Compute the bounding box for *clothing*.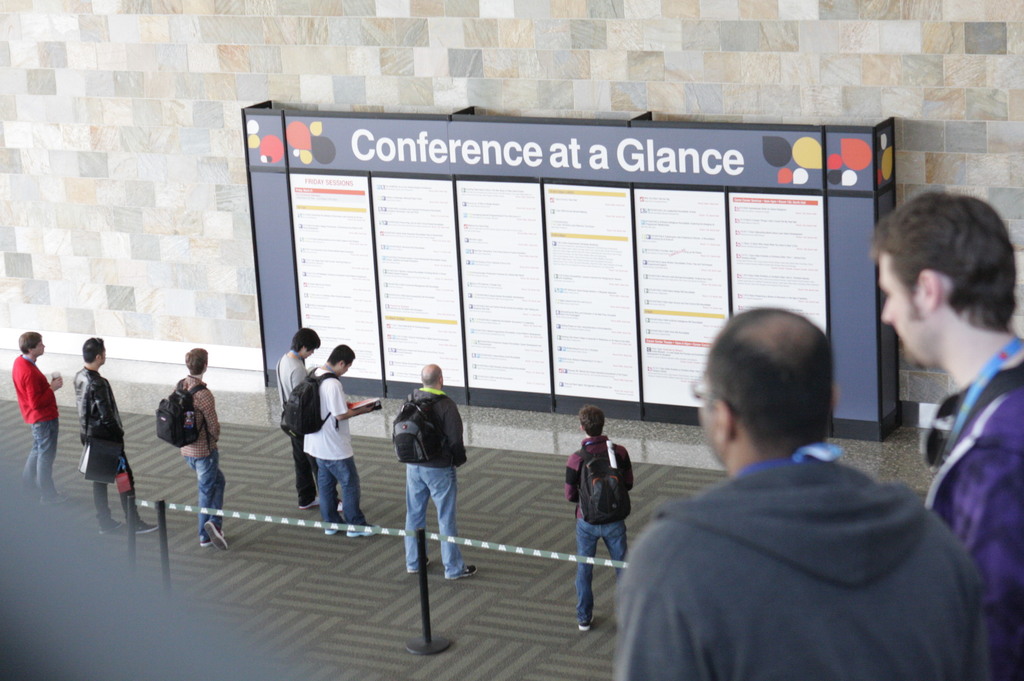
(274,356,315,500).
